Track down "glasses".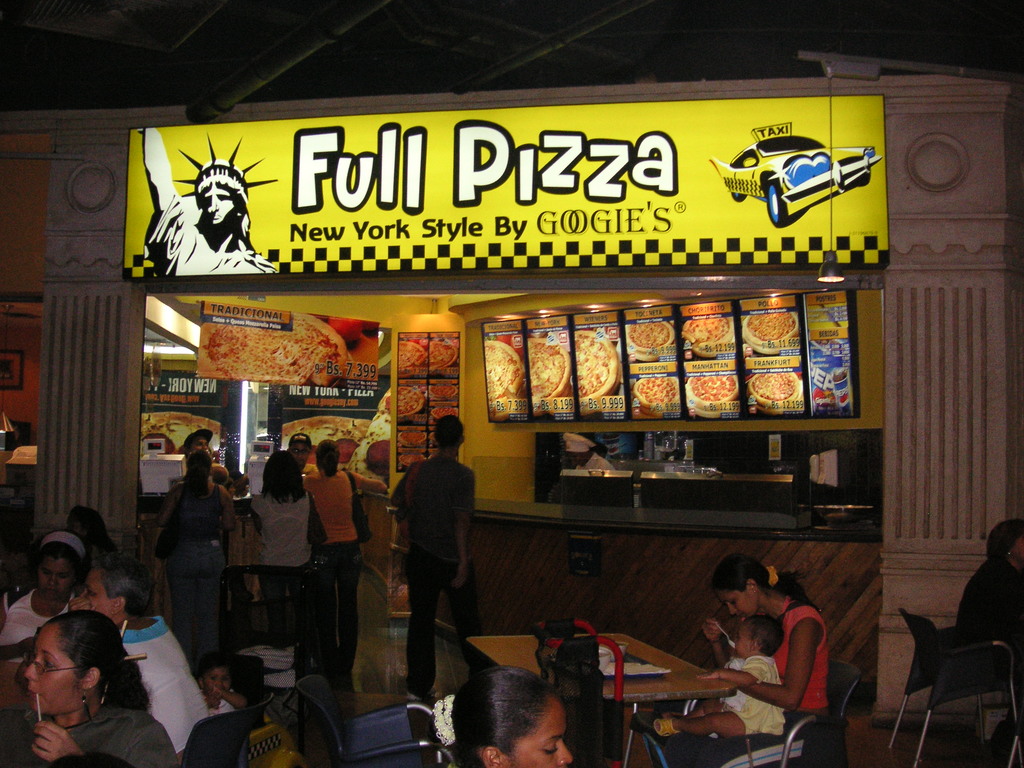
Tracked to locate(14, 653, 97, 678).
